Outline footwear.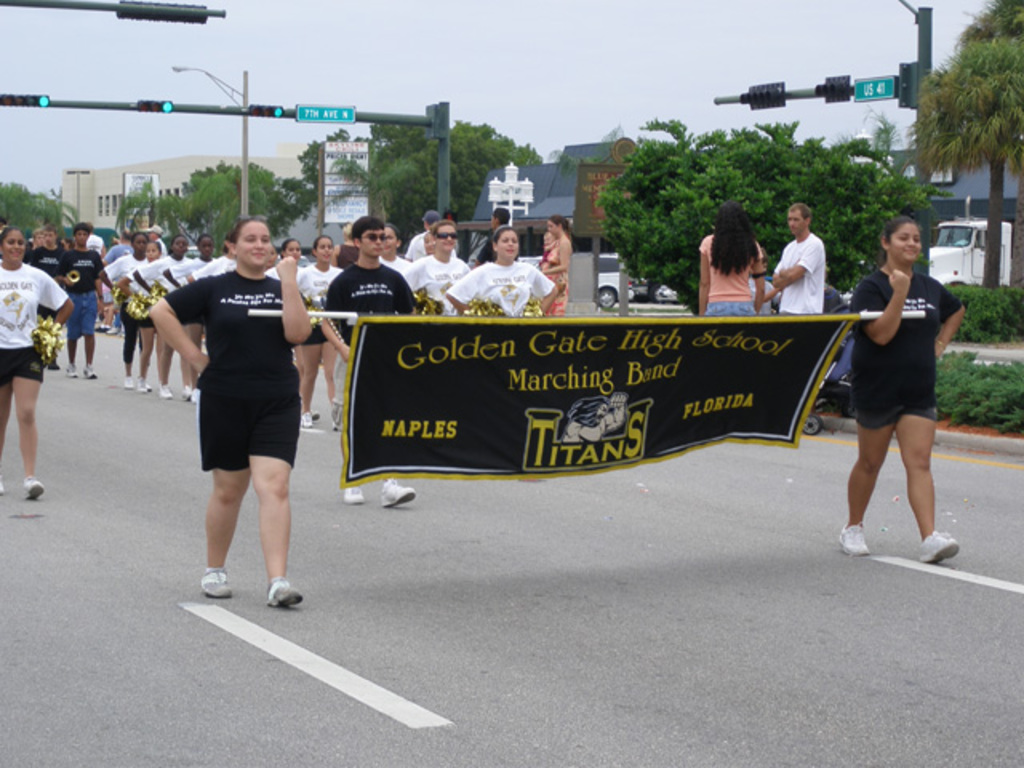
Outline: detection(184, 387, 187, 400).
